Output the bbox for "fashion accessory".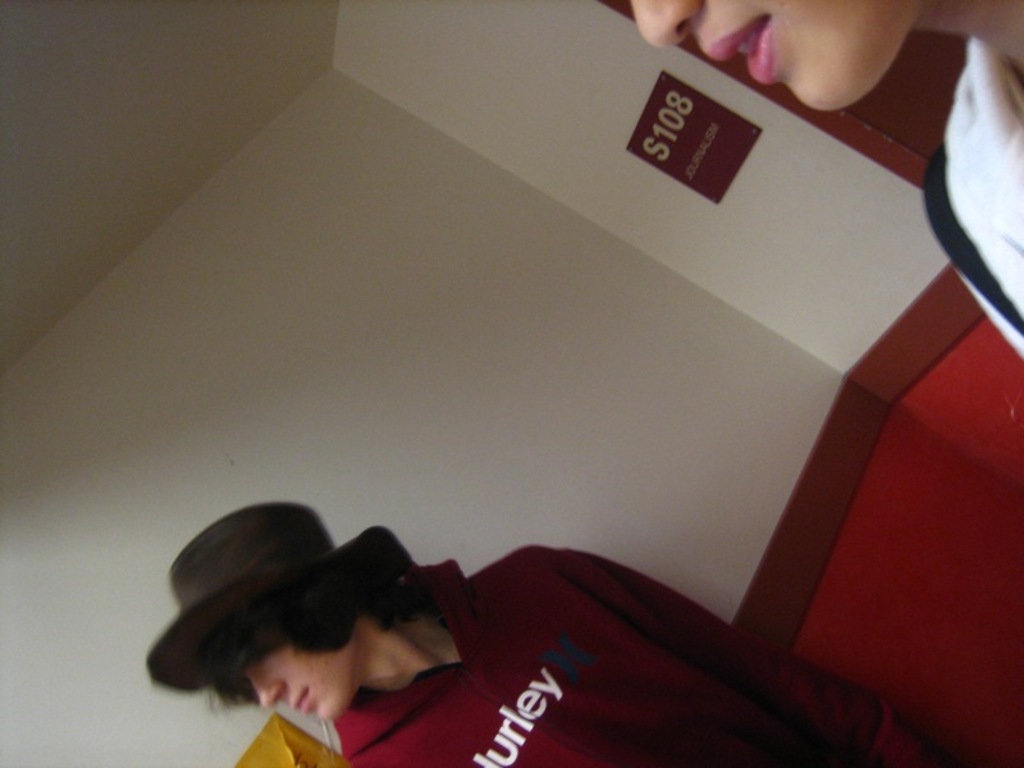
detection(138, 502, 416, 699).
